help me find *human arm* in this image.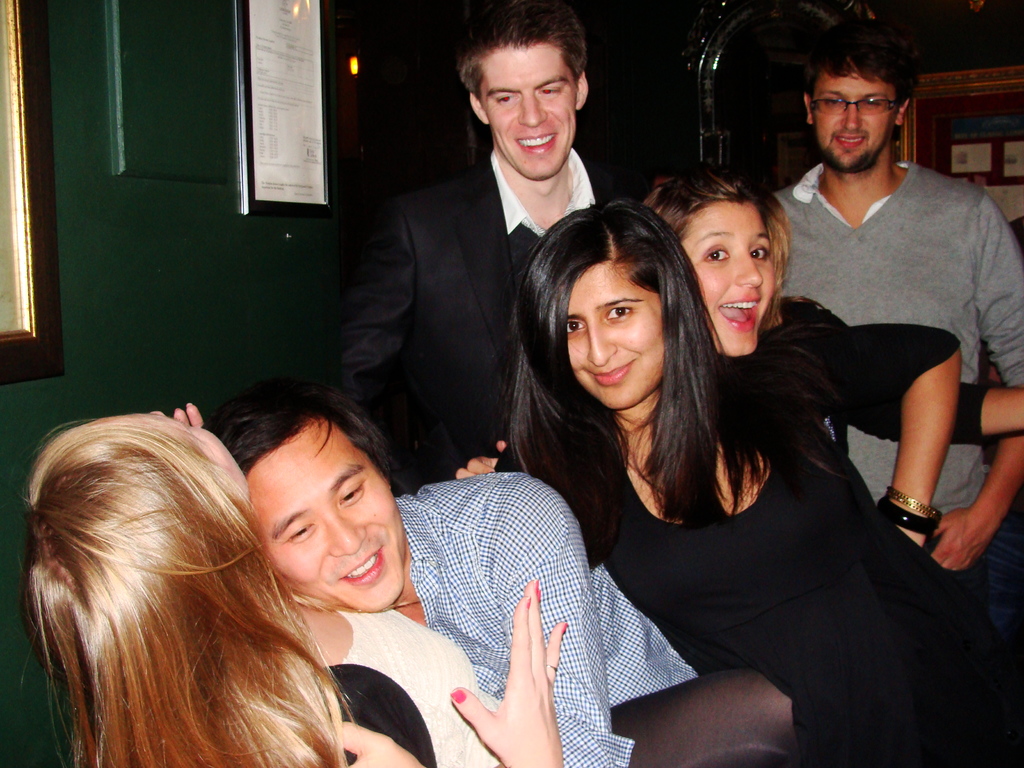
Found it: {"left": 444, "top": 421, "right": 531, "bottom": 487}.
